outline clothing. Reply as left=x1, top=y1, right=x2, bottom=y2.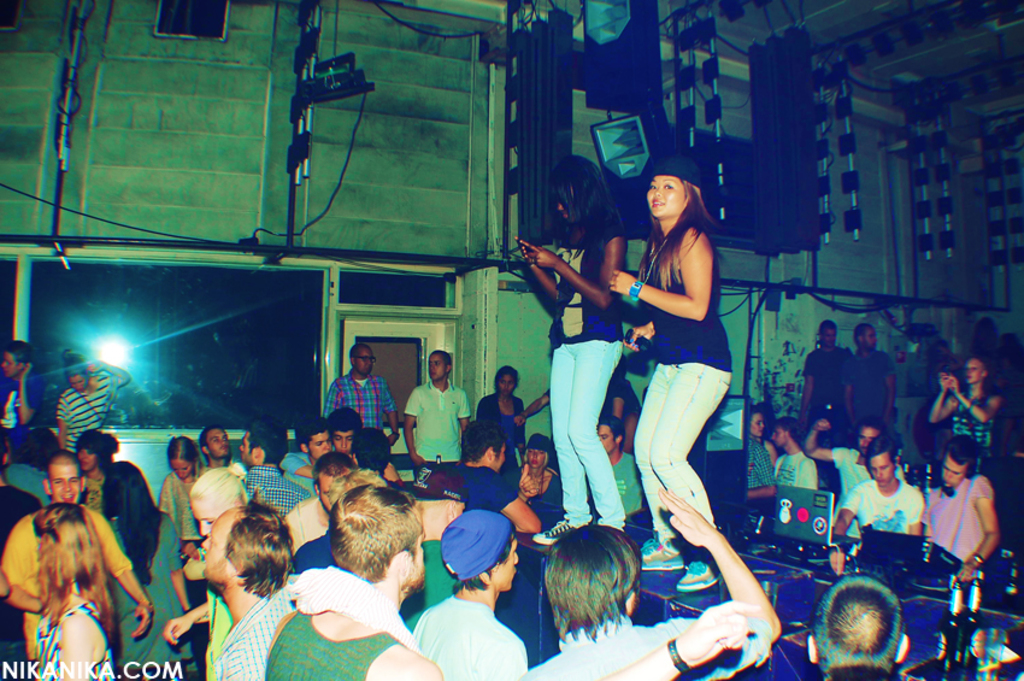
left=407, top=376, right=472, bottom=492.
